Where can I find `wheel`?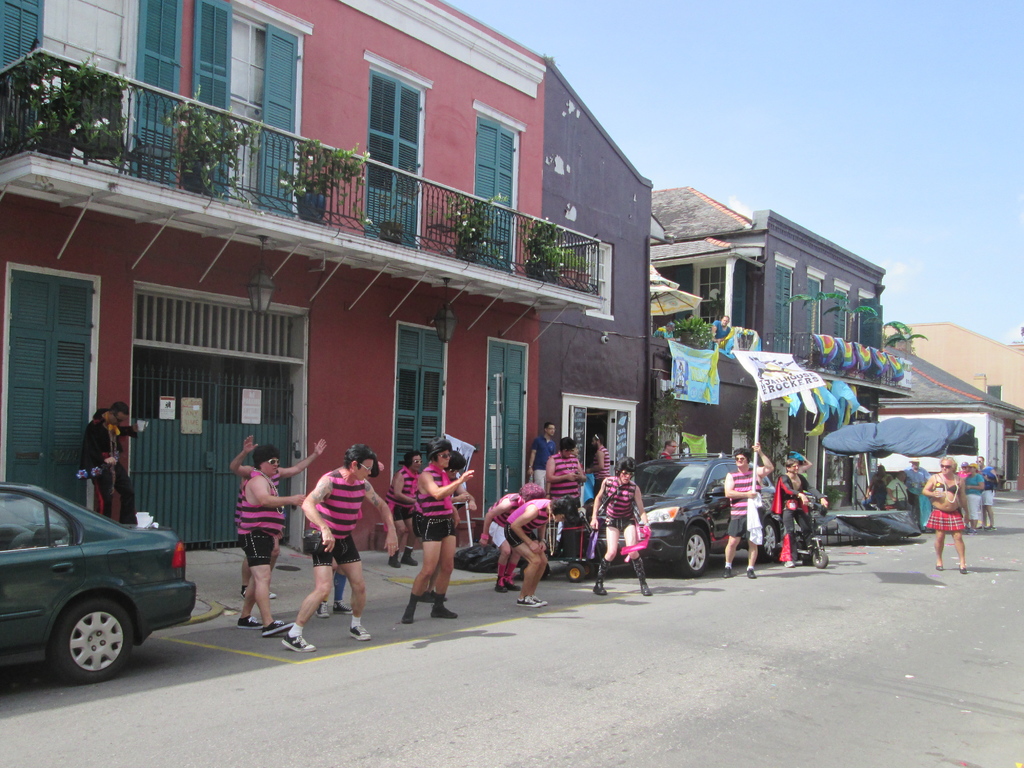
You can find it at box(758, 518, 780, 561).
